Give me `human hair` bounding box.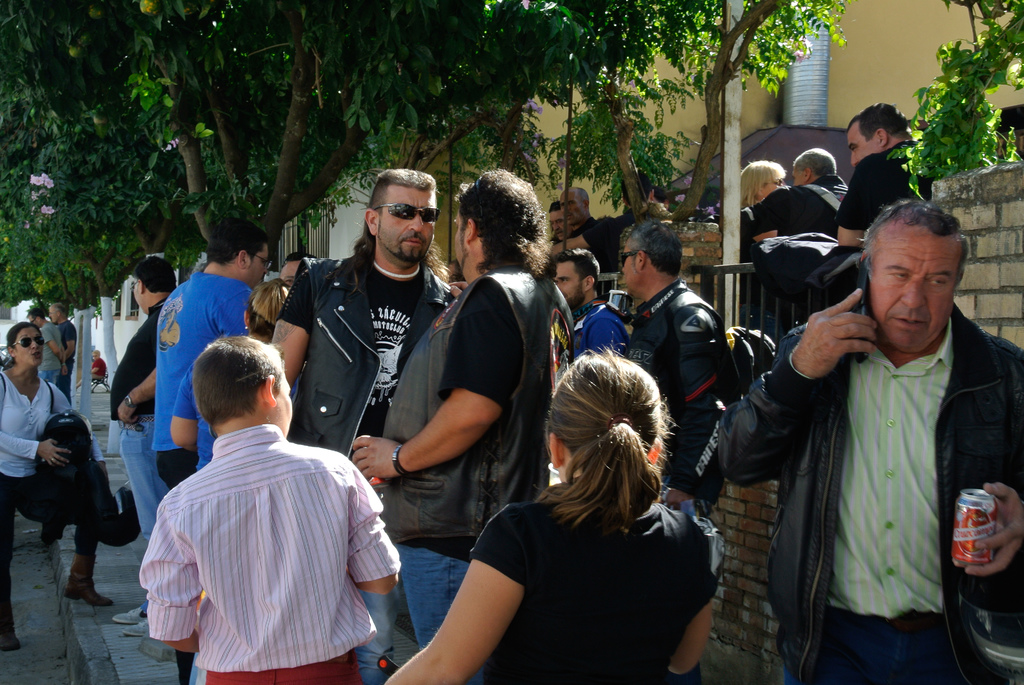
select_region(537, 342, 682, 568).
